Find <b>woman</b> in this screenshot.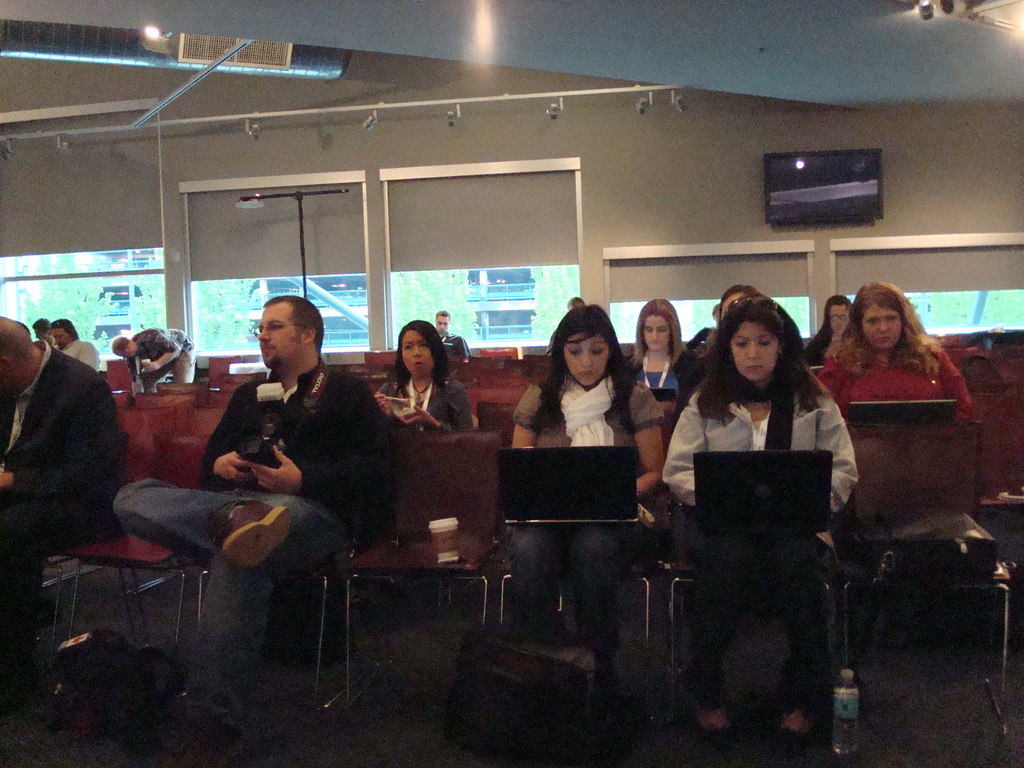
The bounding box for <b>woman</b> is {"x1": 819, "y1": 281, "x2": 973, "y2": 541}.
